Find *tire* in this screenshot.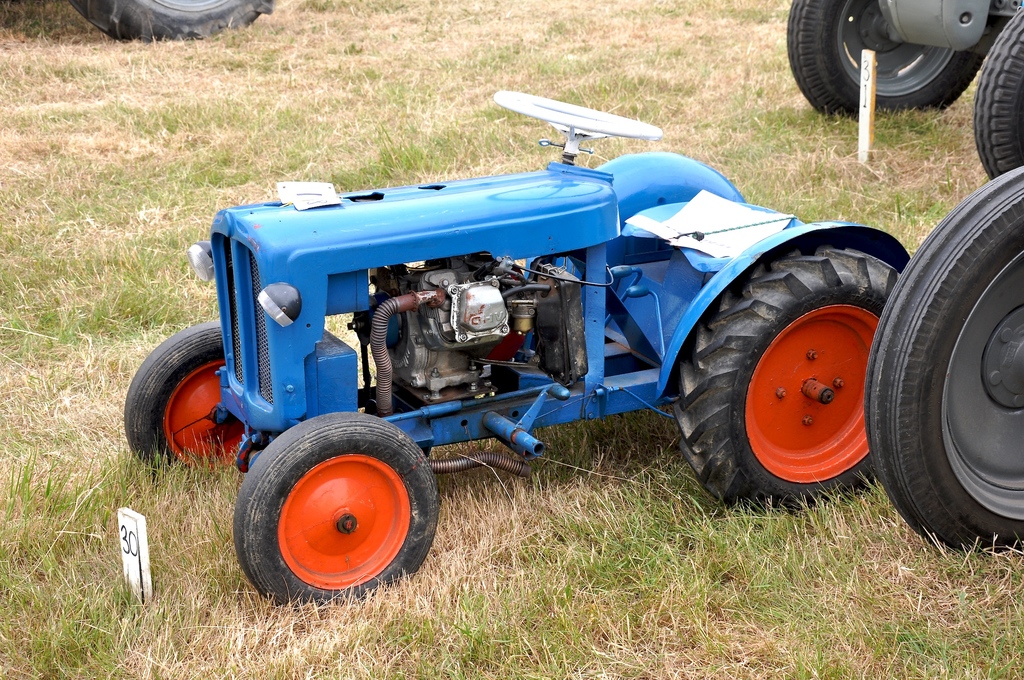
The bounding box for *tire* is [121, 324, 252, 478].
